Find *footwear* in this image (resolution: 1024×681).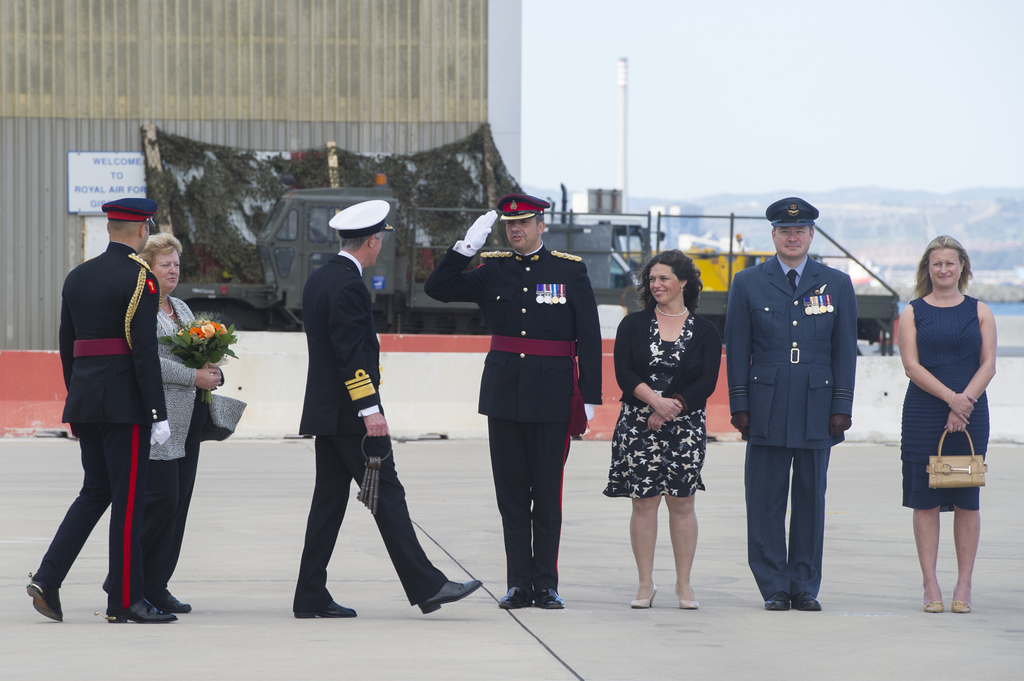
{"x1": 415, "y1": 576, "x2": 483, "y2": 613}.
